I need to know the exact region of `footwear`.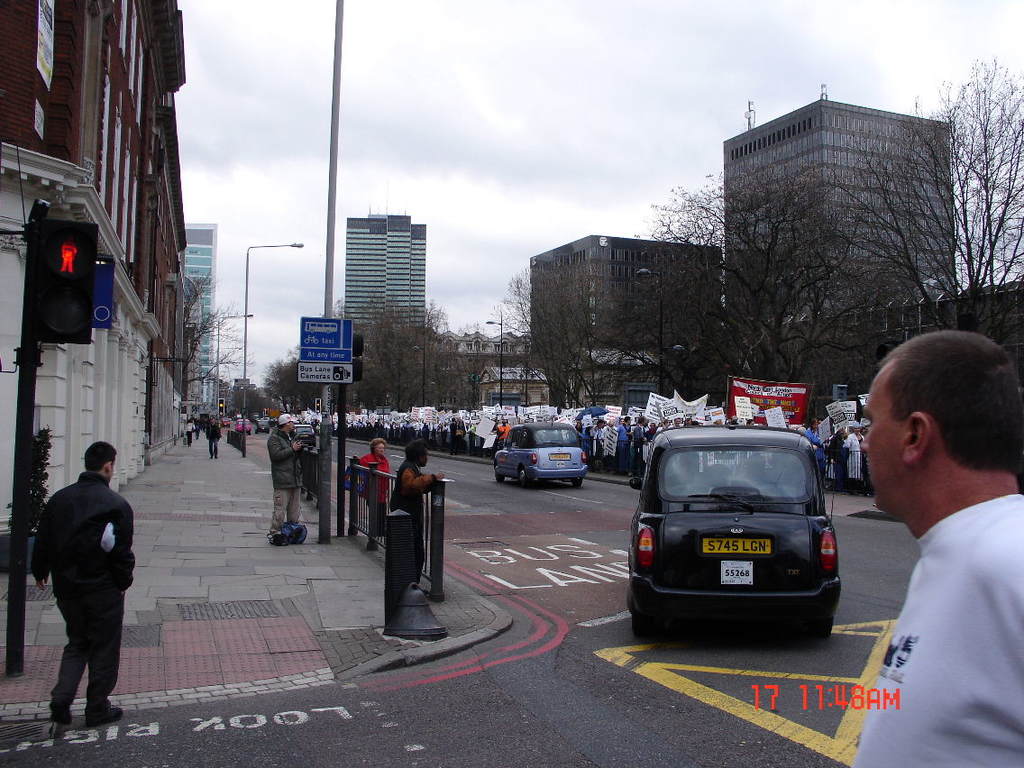
Region: x1=87, y1=707, x2=123, y2=728.
